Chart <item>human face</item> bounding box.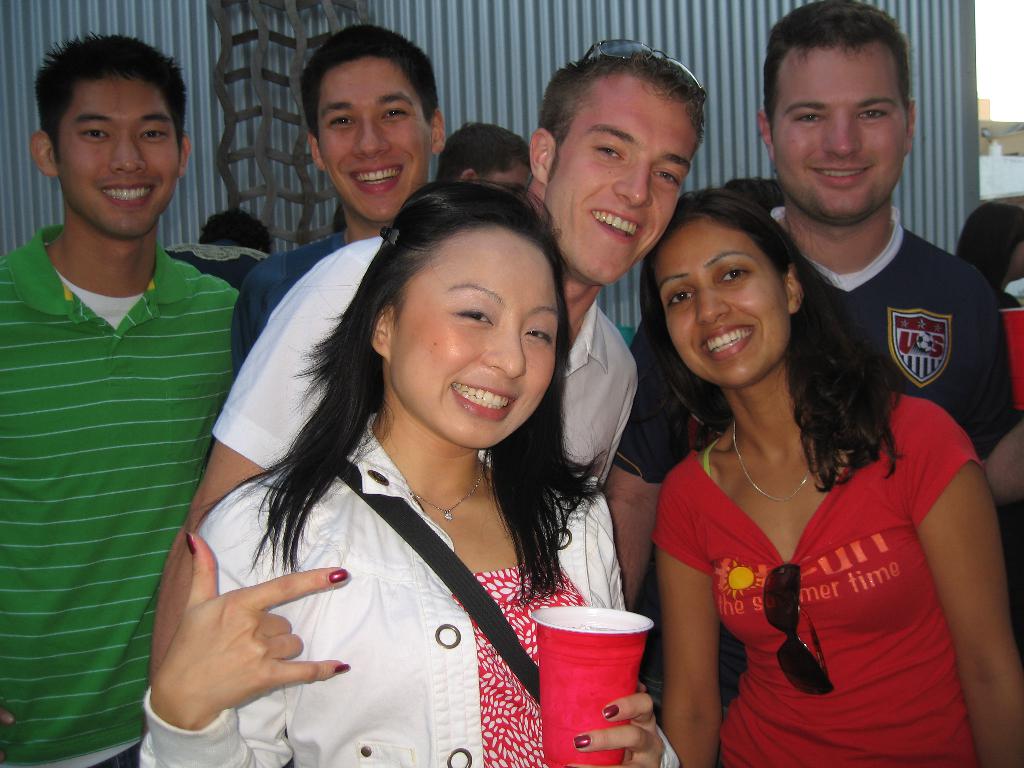
Charted: BBox(544, 76, 697, 289).
